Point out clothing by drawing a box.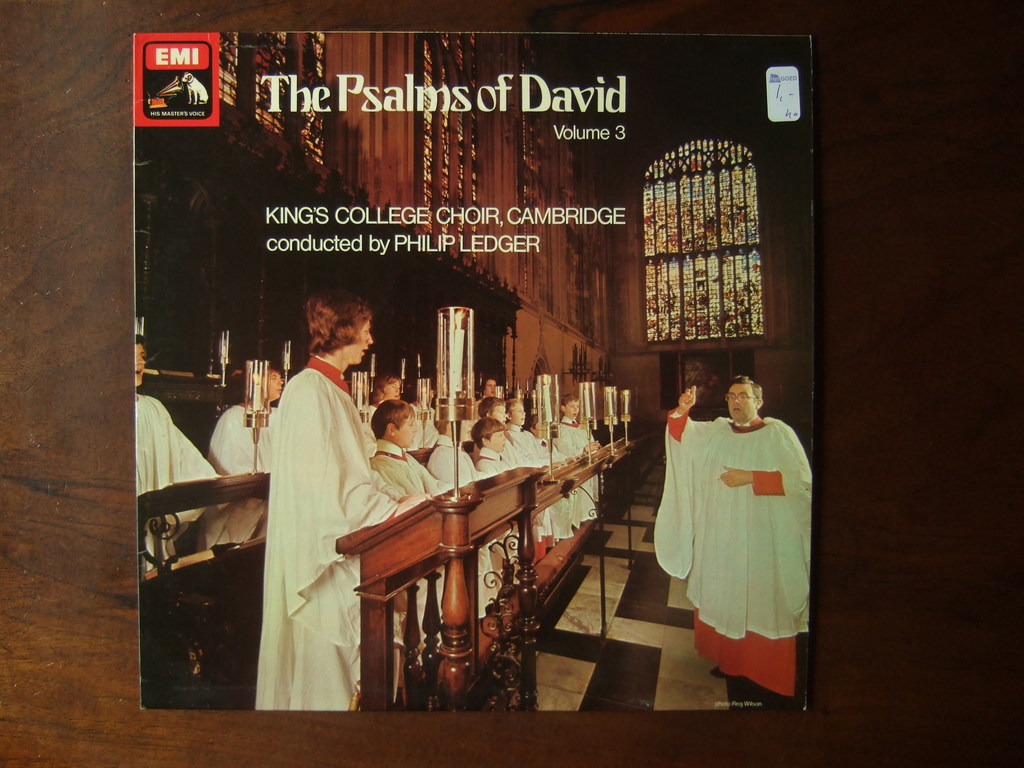
BBox(506, 426, 573, 533).
